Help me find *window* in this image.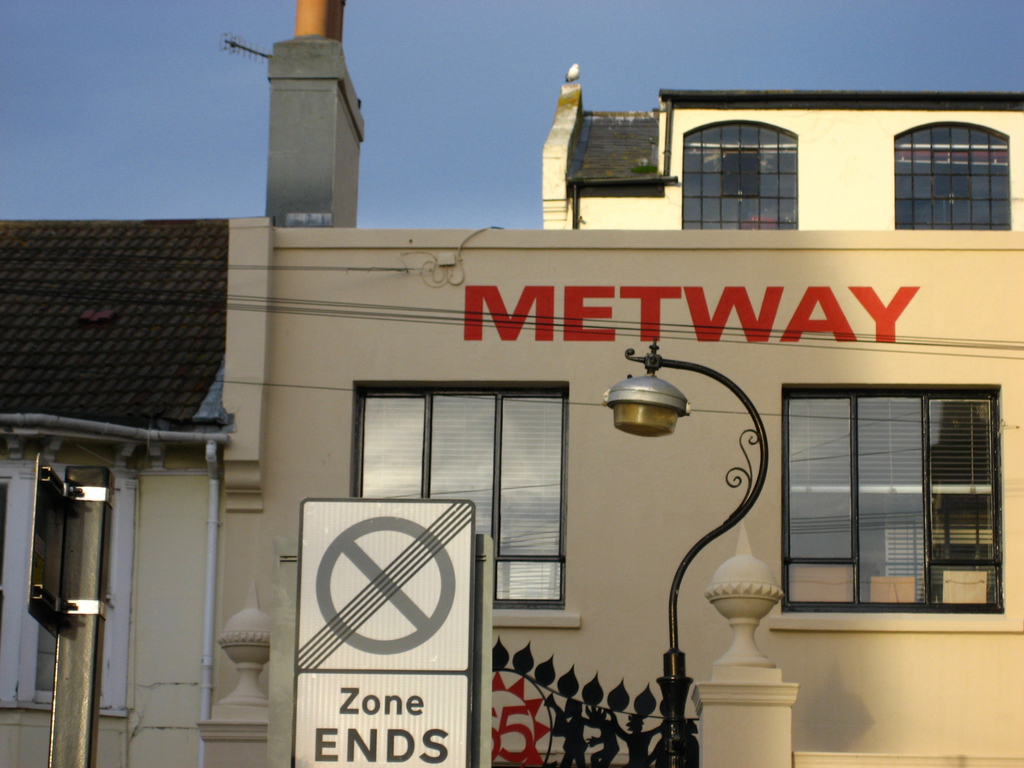
Found it: Rect(678, 122, 794, 232).
